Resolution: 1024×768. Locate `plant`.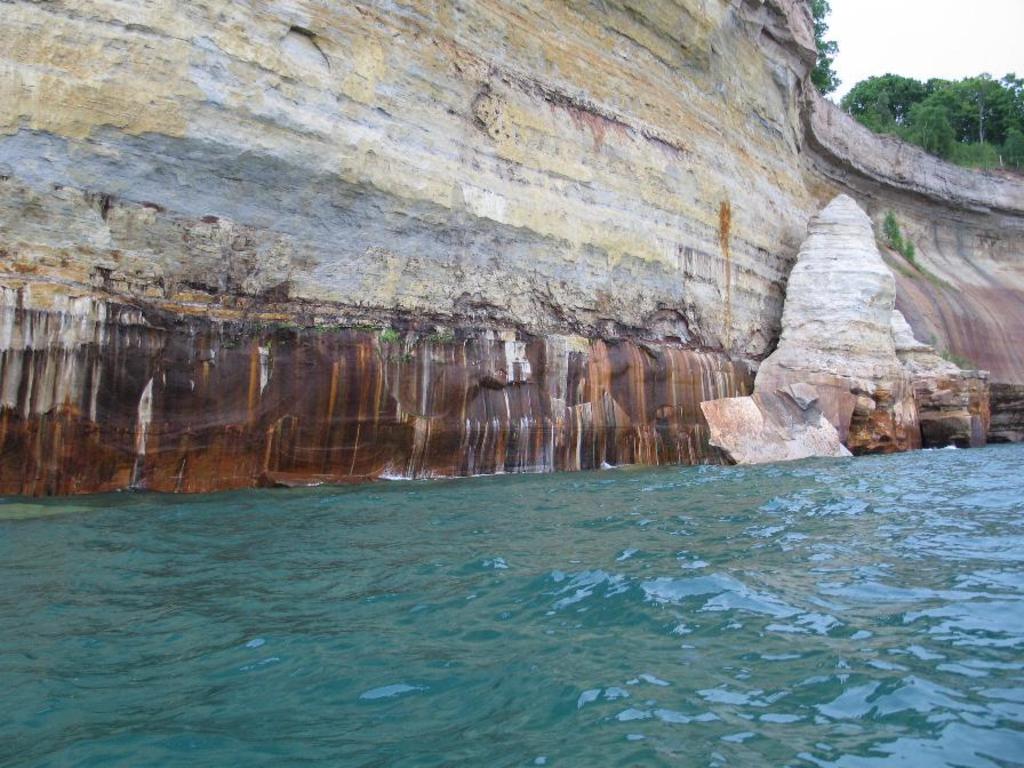
1001,127,1023,161.
